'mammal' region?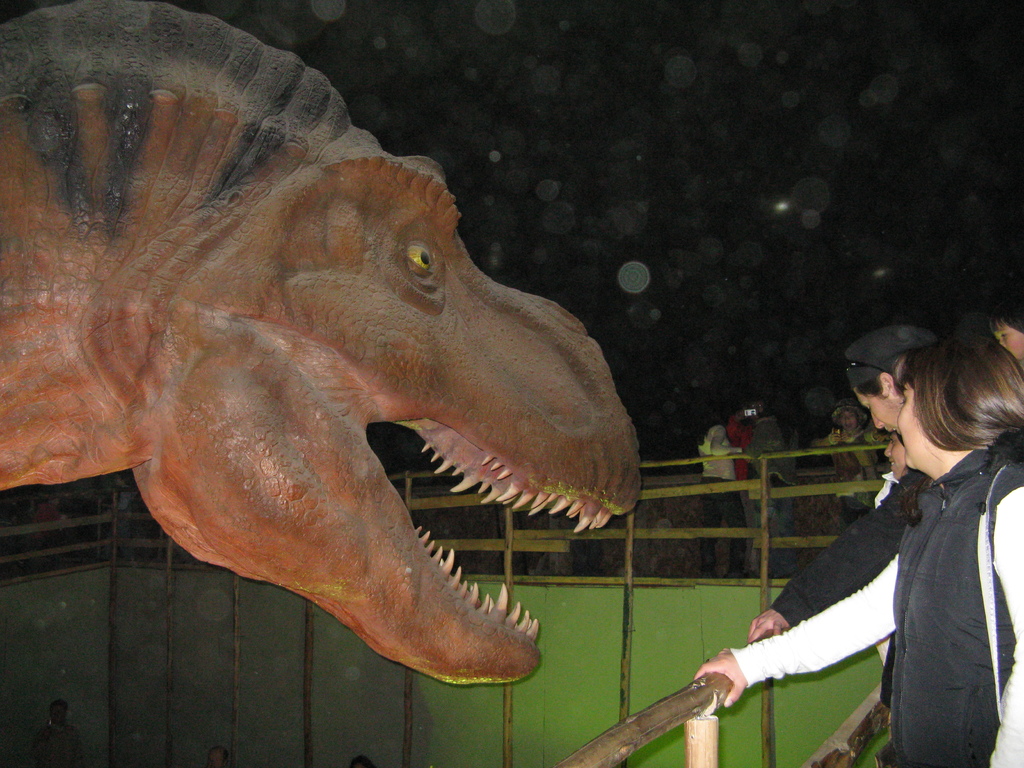
Rect(988, 300, 1023, 359)
